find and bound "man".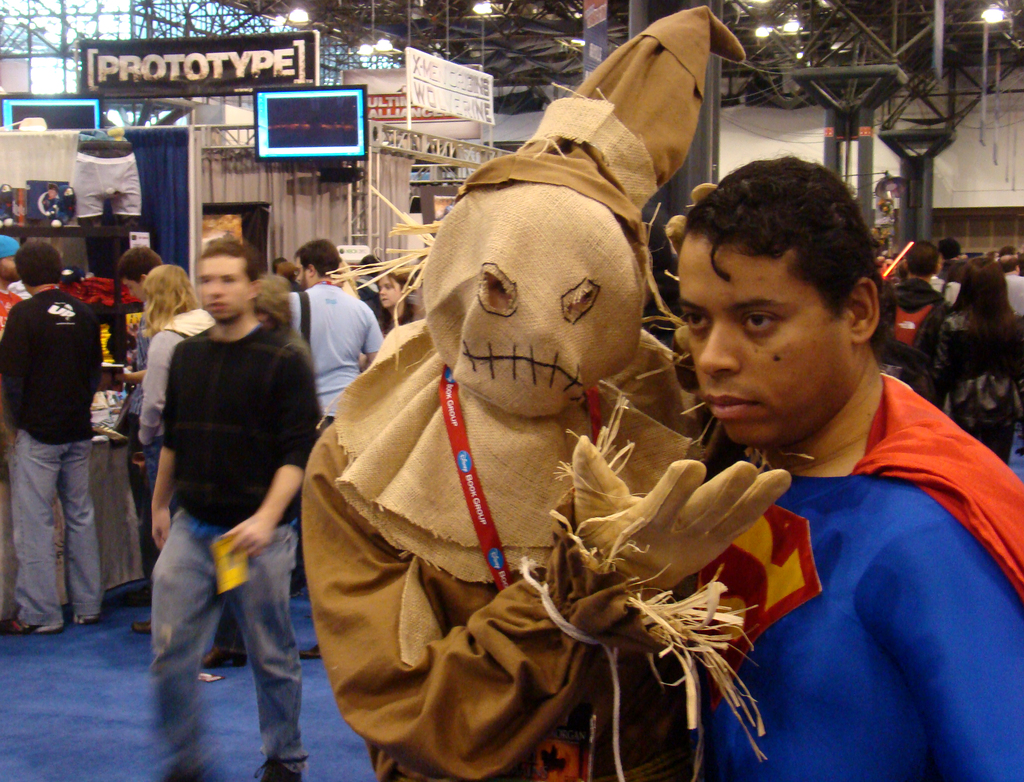
Bound: [616,171,1023,768].
